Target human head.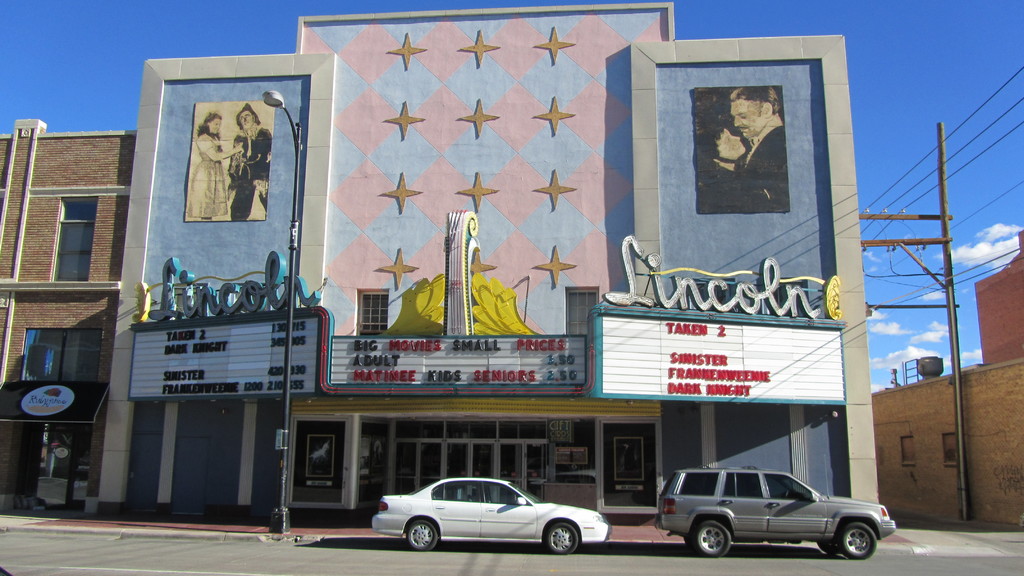
Target region: (732, 87, 780, 137).
